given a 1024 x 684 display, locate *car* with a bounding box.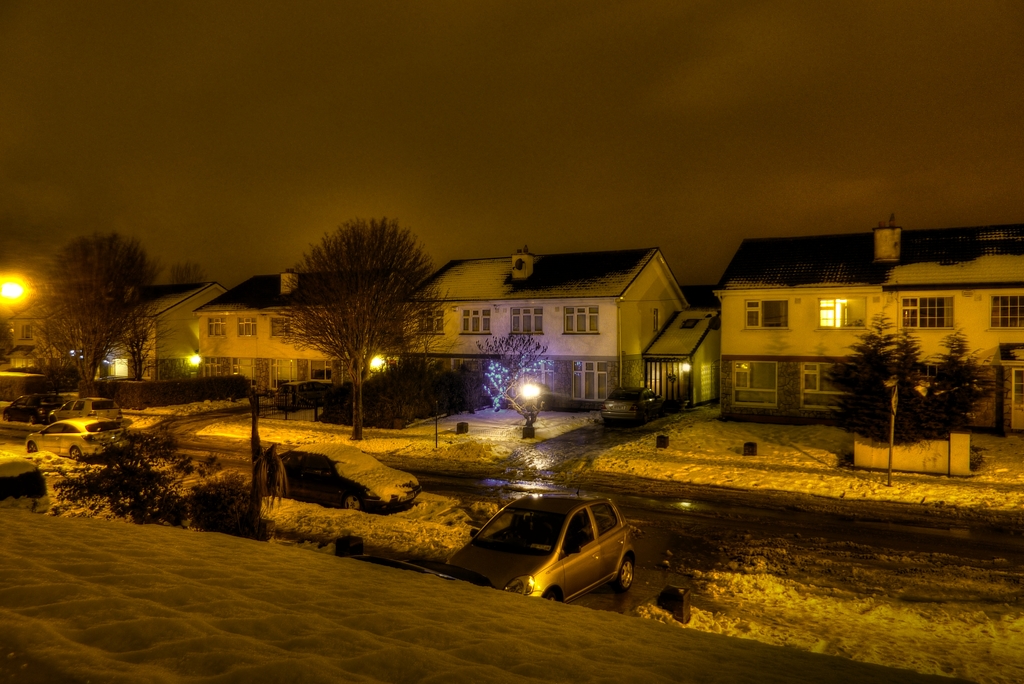
Located: region(28, 400, 129, 463).
